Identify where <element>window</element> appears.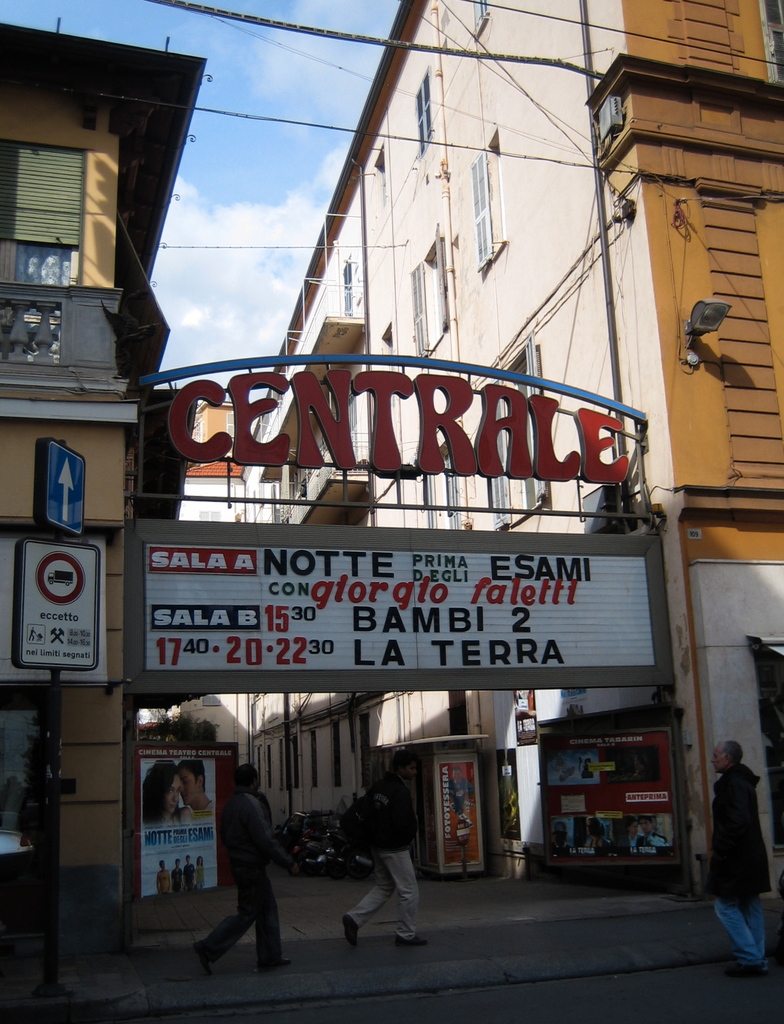
Appears at (403,262,429,358).
